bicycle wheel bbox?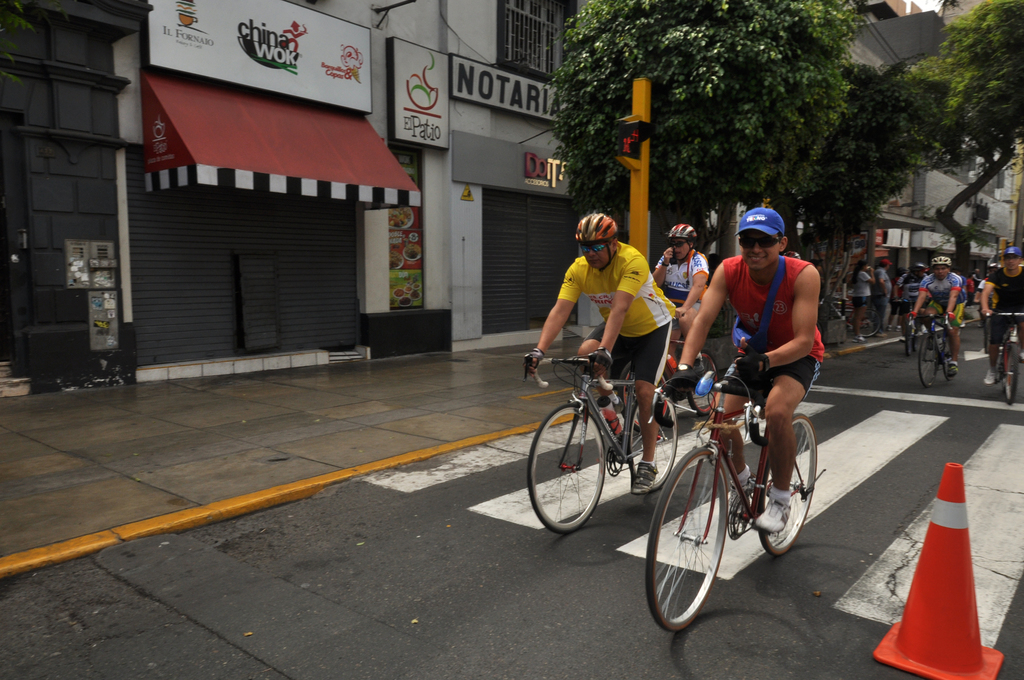
[x1=1001, y1=336, x2=1022, y2=409]
